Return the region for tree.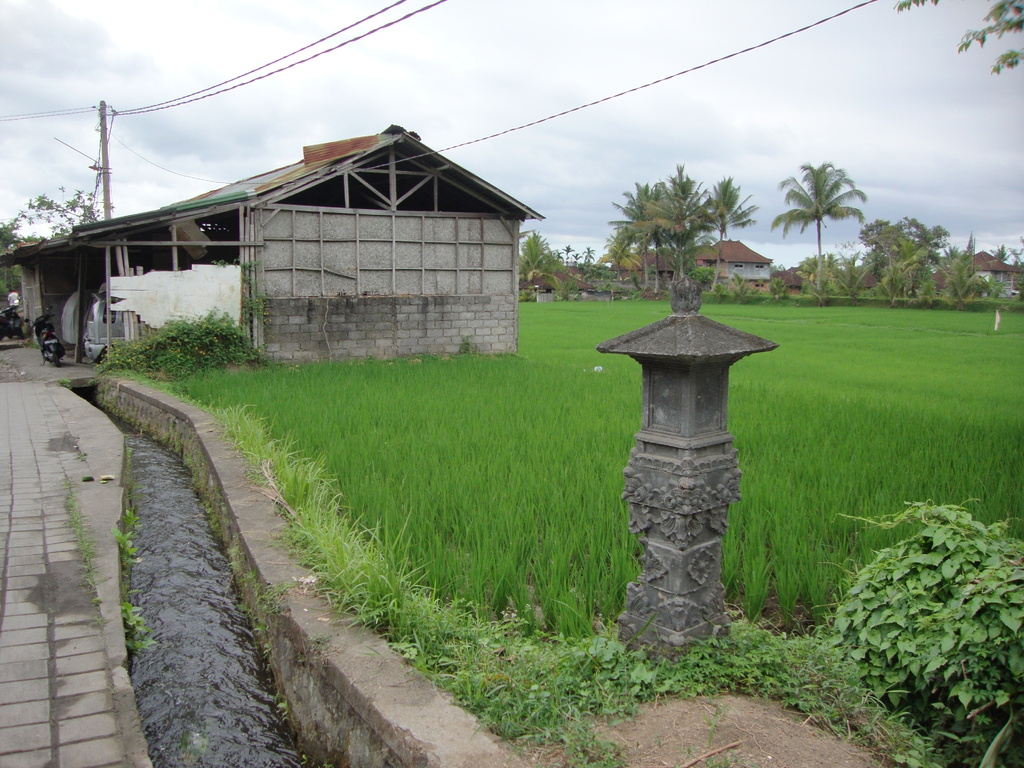
[28,180,99,241].
